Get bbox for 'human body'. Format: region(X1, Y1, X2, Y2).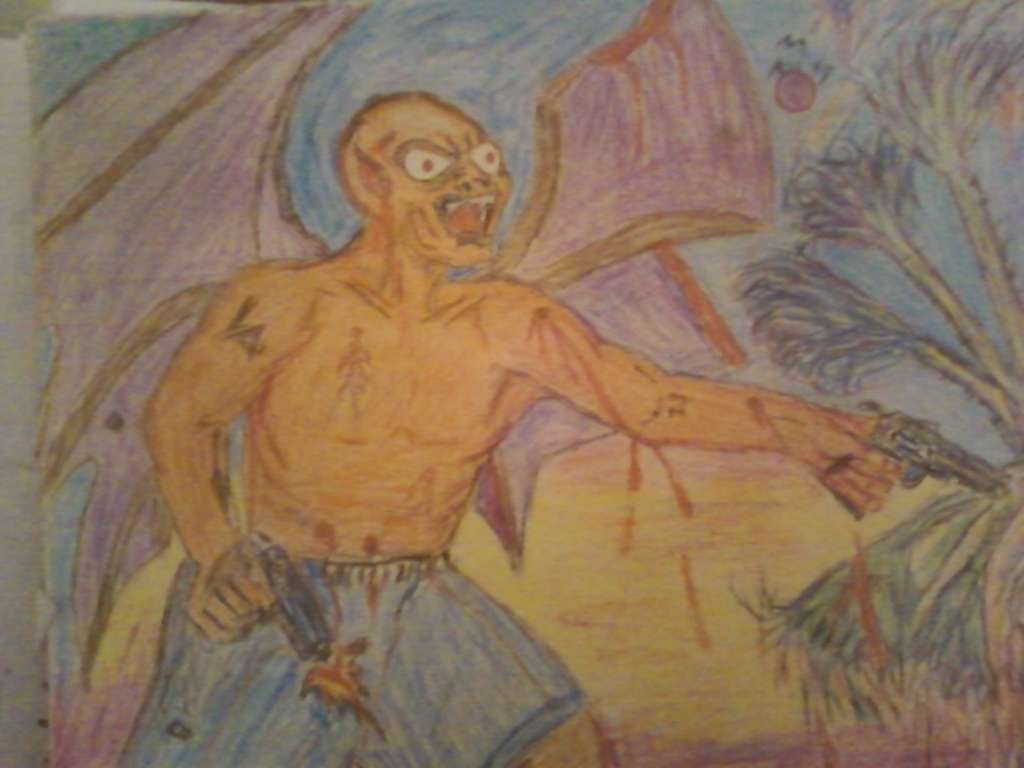
region(125, 3, 914, 760).
